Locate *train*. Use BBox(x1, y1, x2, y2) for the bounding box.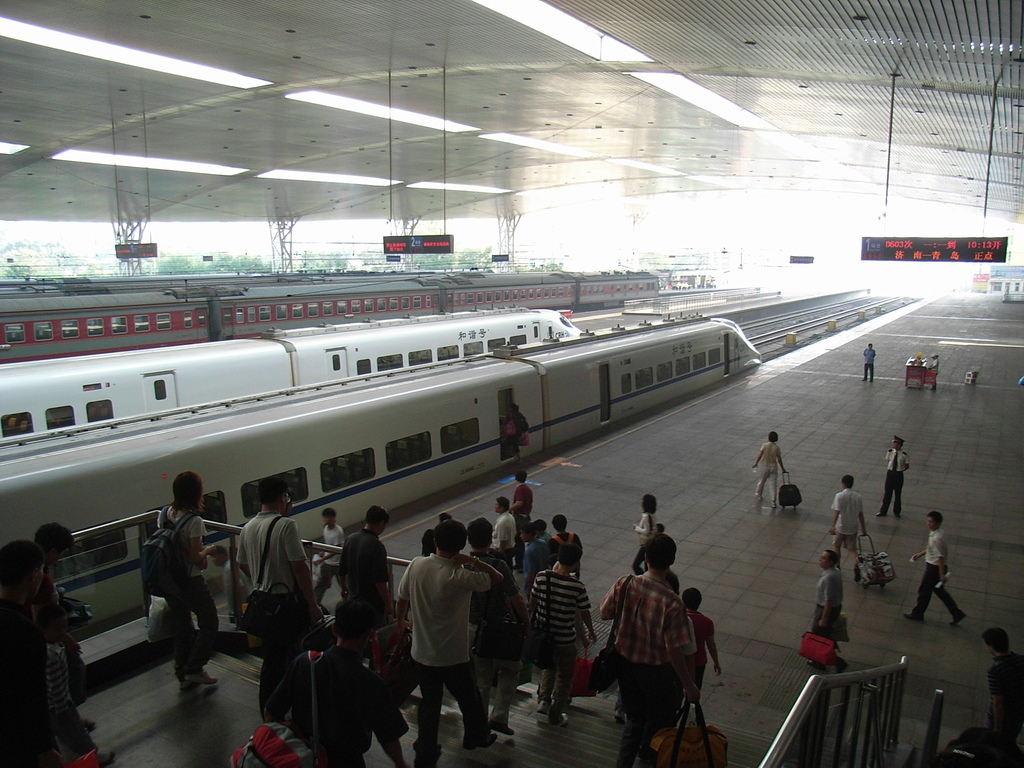
BBox(0, 270, 666, 368).
